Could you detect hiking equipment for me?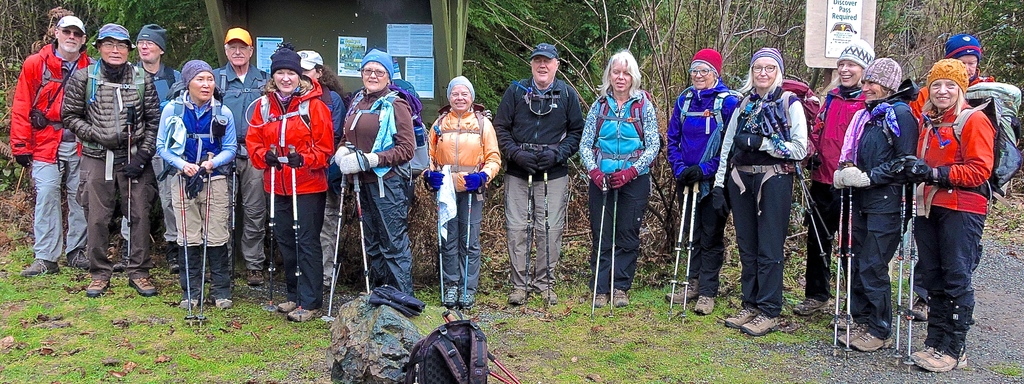
Detection result: region(736, 77, 824, 180).
